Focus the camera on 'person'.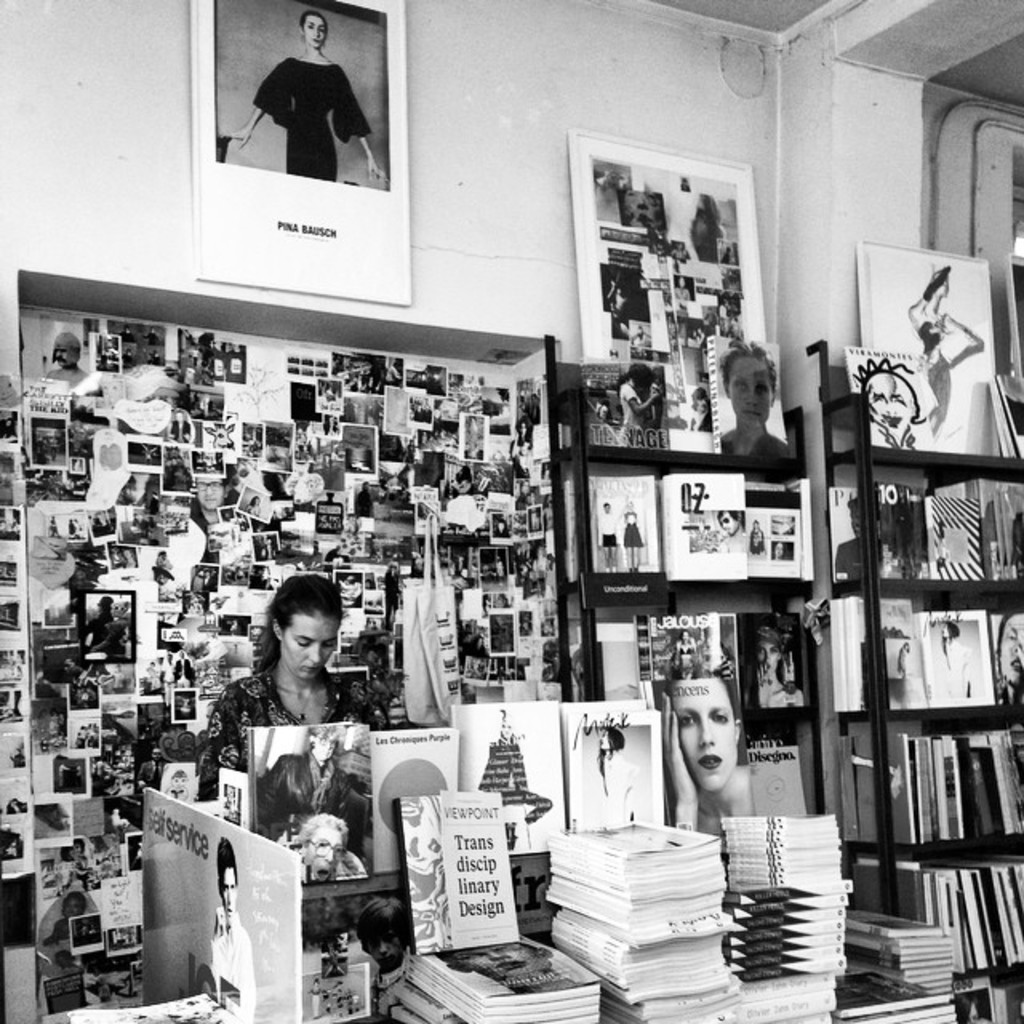
Focus region: [192,578,386,798].
